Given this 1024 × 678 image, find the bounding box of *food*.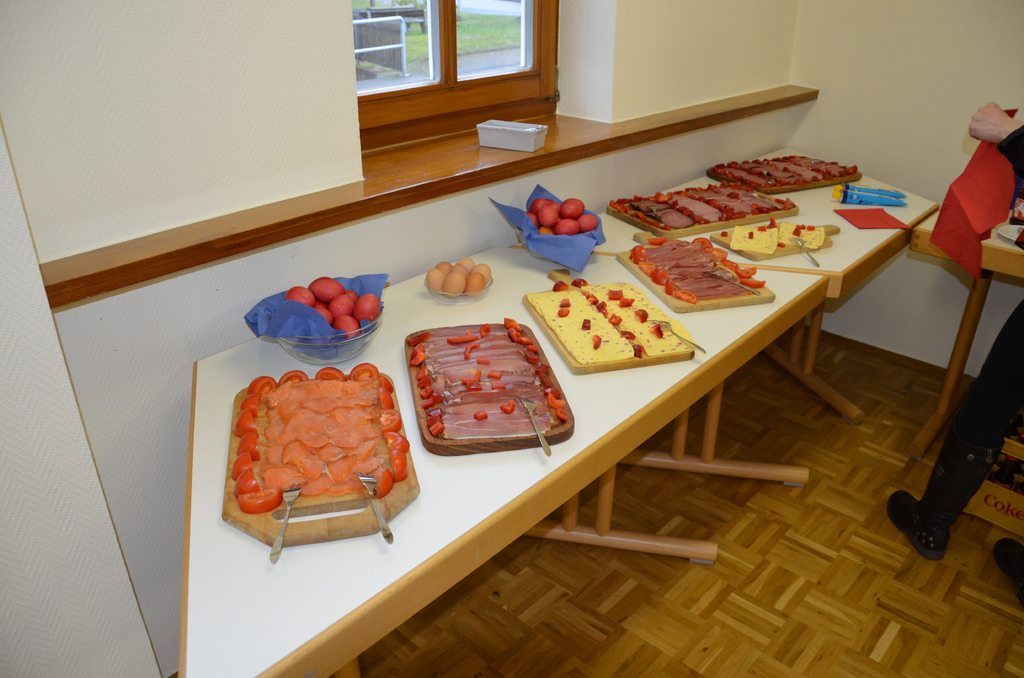
621,329,636,341.
